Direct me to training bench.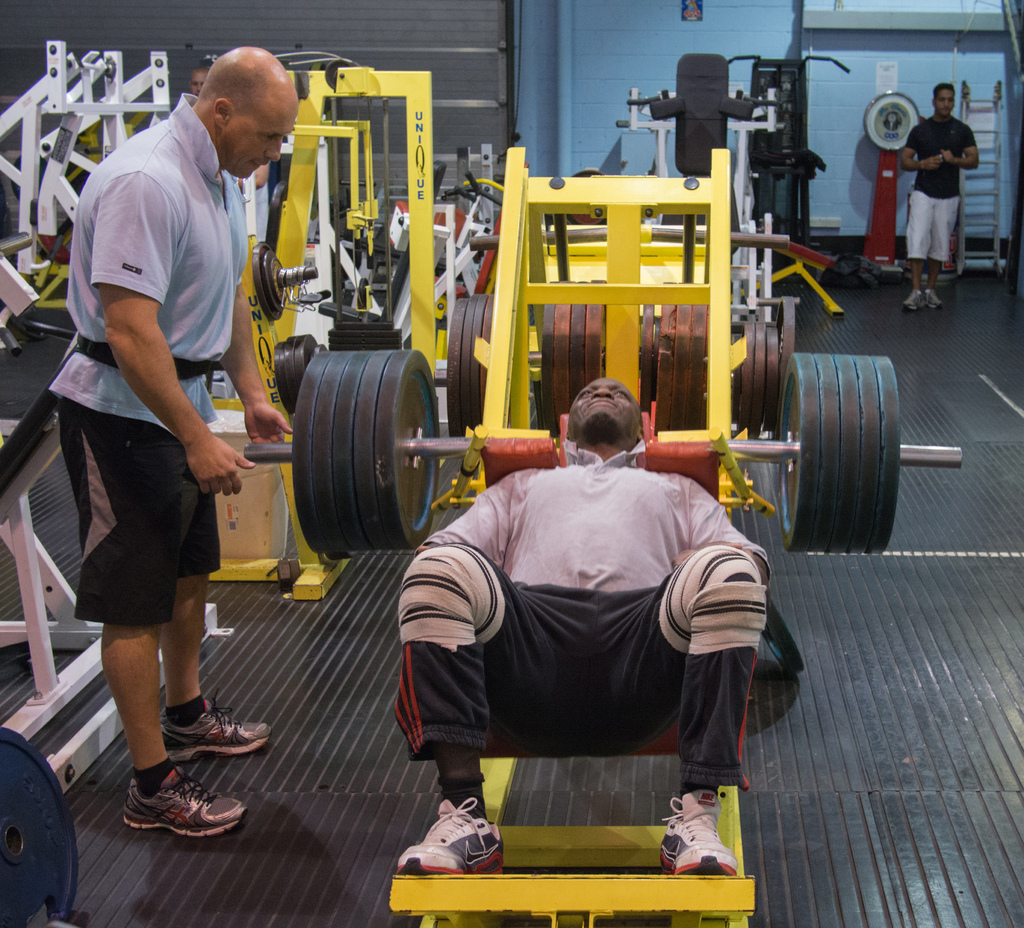
Direction: 739, 225, 838, 321.
